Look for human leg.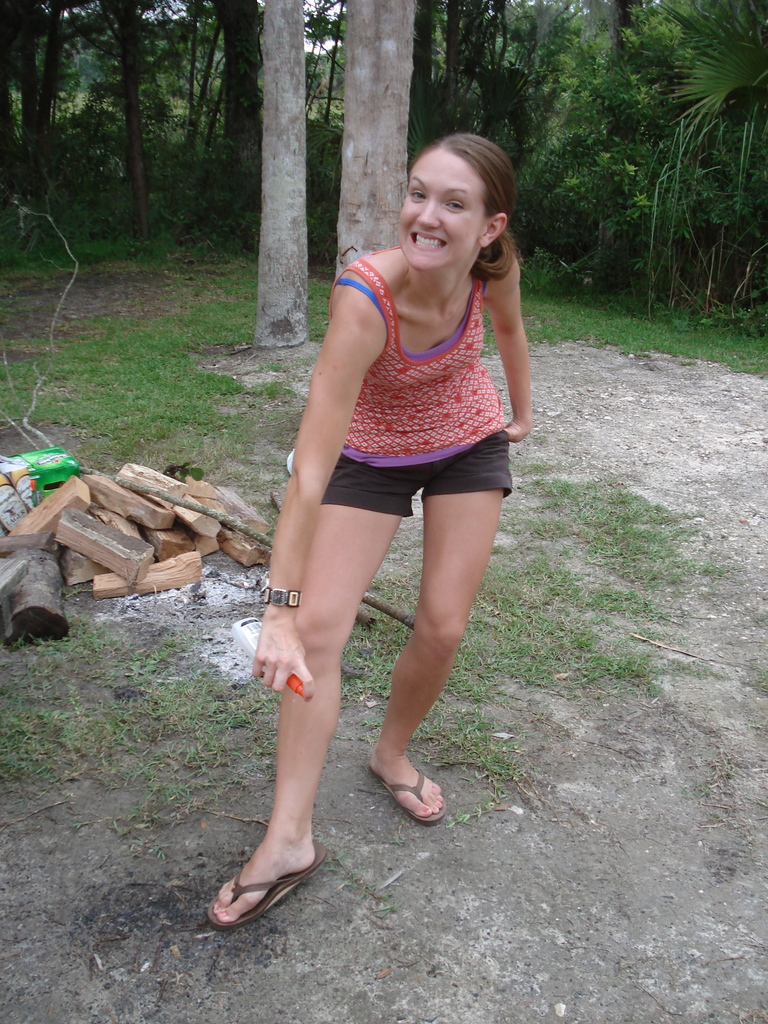
Found: pyautogui.locateOnScreen(374, 438, 506, 811).
